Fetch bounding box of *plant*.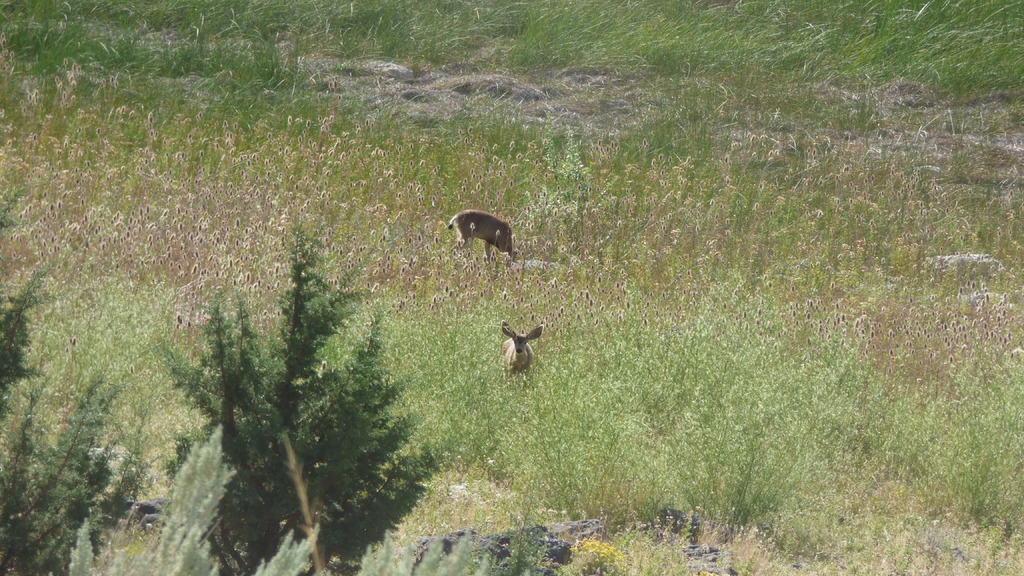
Bbox: [x1=154, y1=218, x2=461, y2=575].
